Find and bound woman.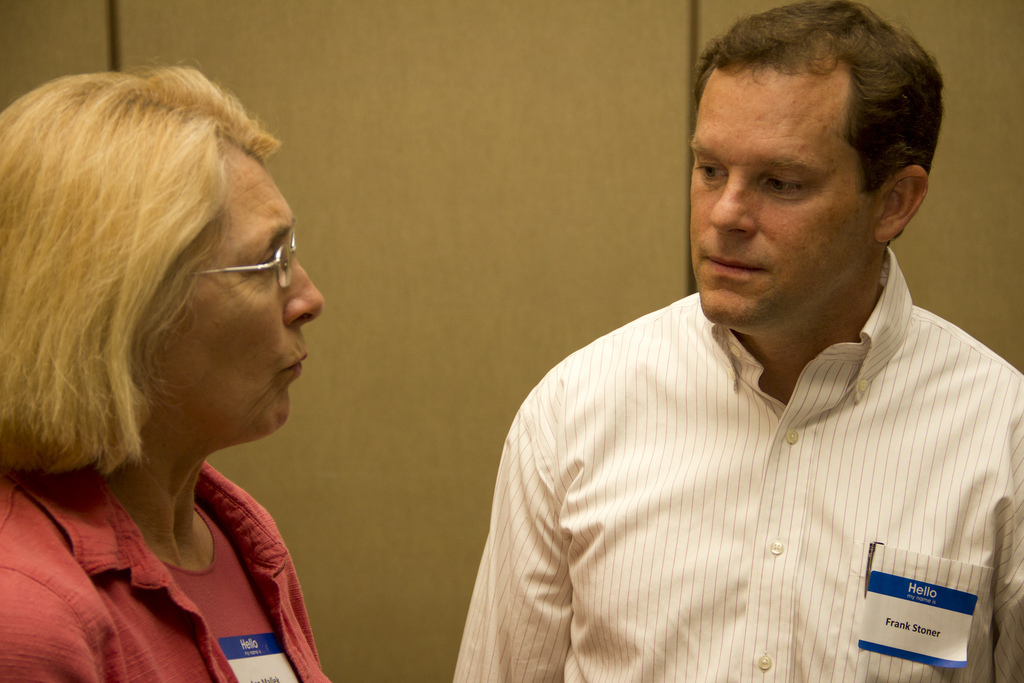
Bound: [4, 42, 389, 674].
